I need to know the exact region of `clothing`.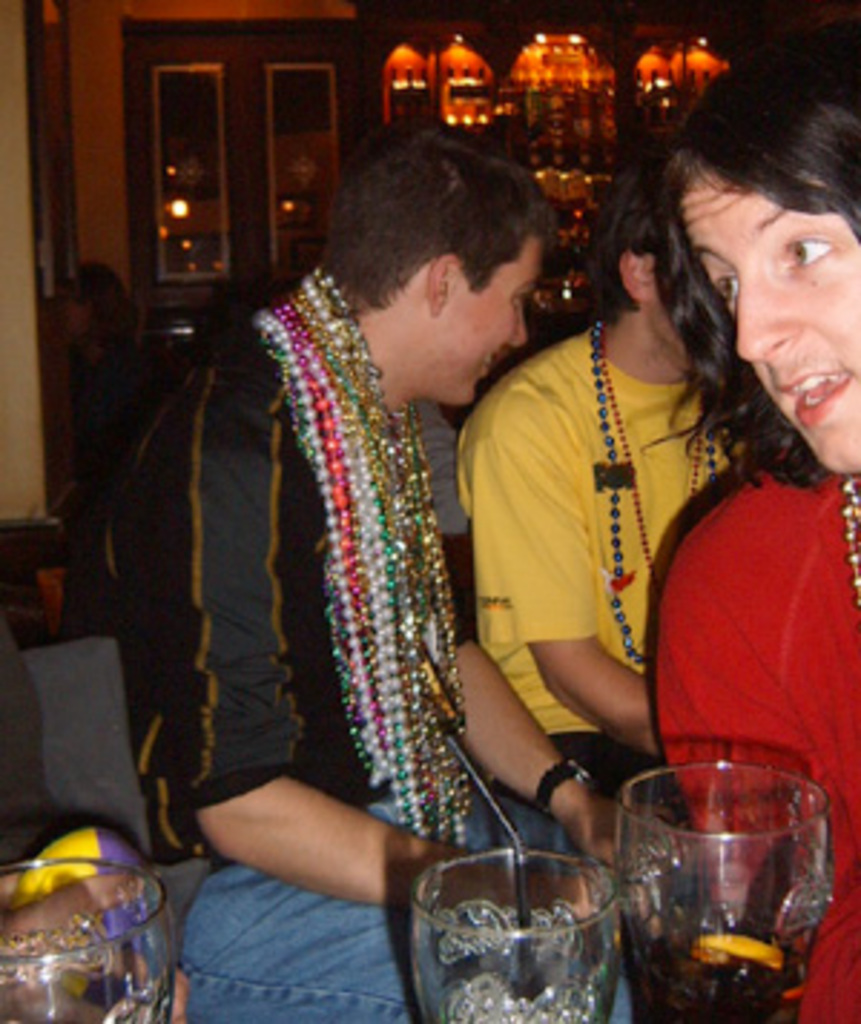
Region: (654, 442, 858, 1021).
